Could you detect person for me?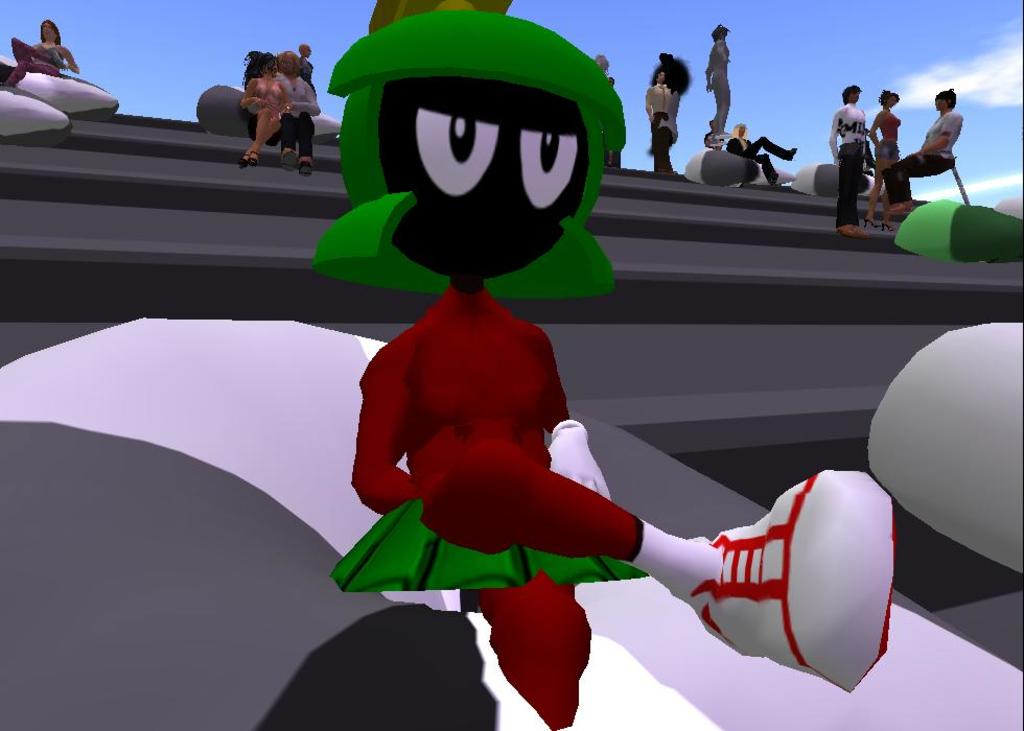
Detection result: detection(878, 86, 968, 218).
